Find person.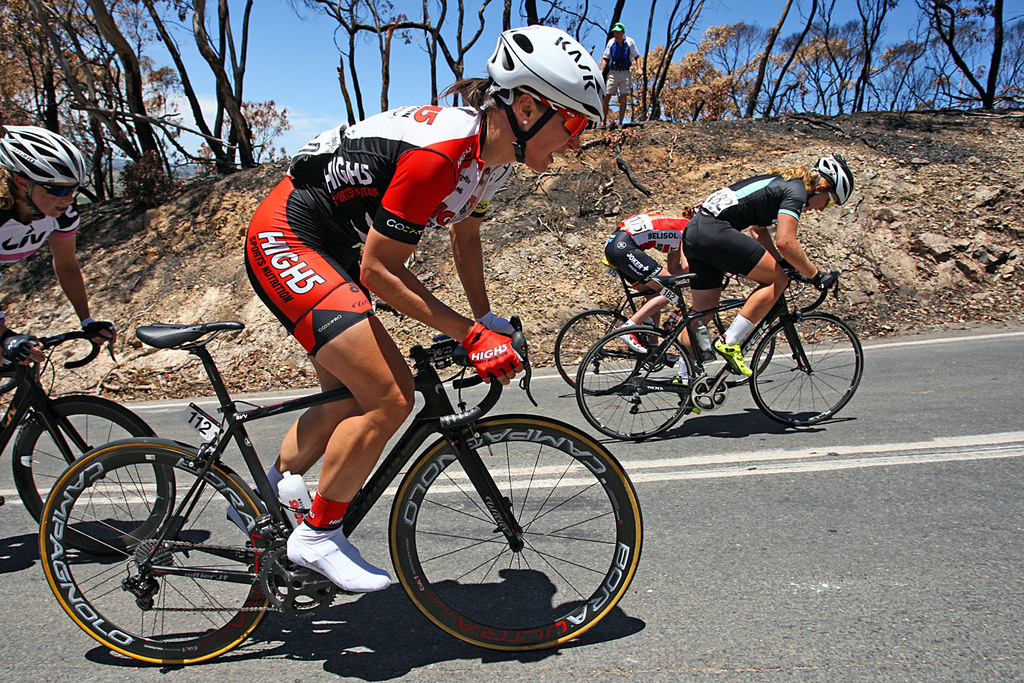
[672,150,854,418].
